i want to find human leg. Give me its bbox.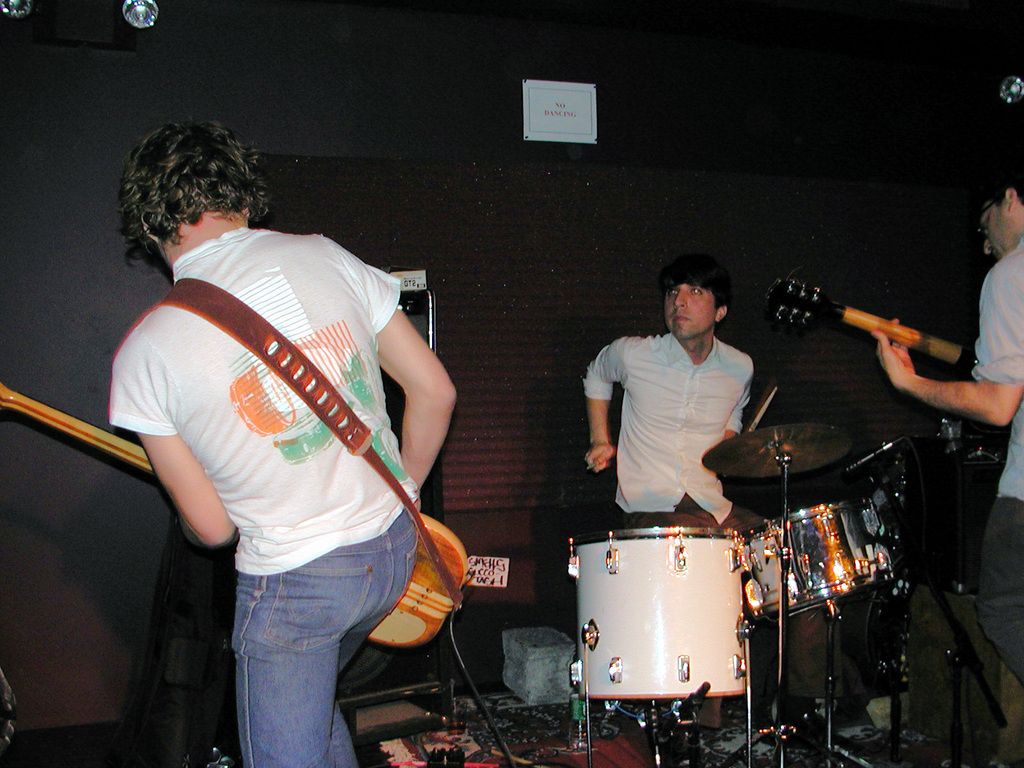
x1=232 y1=537 x2=380 y2=767.
